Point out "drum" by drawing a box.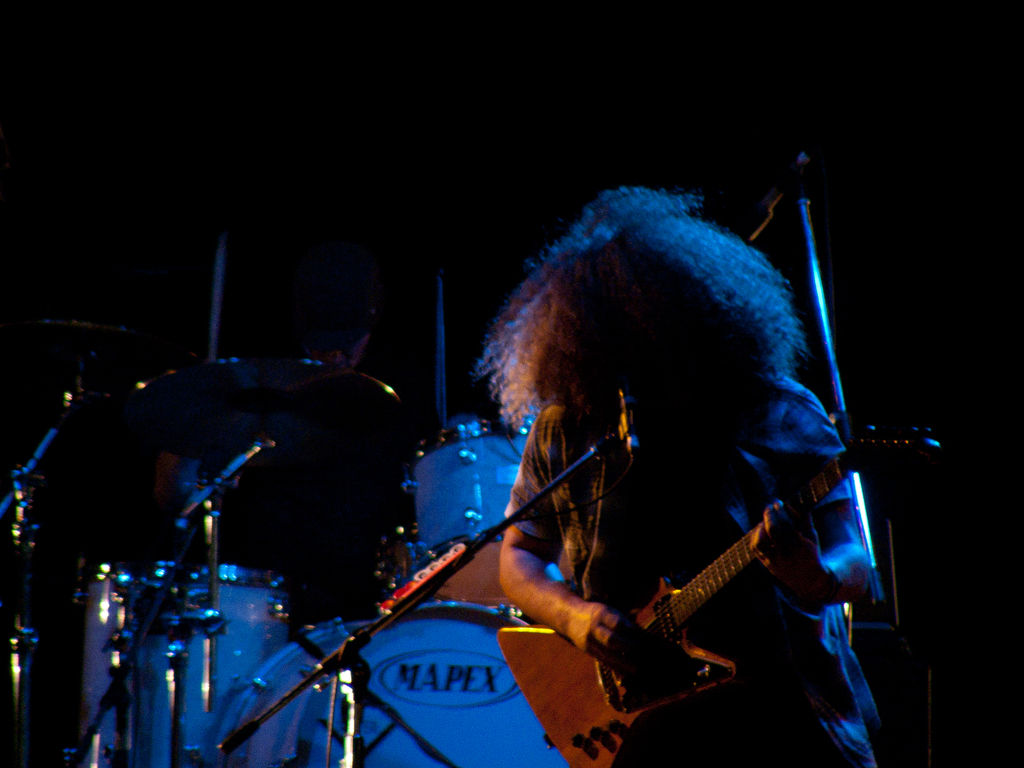
bbox=[74, 557, 294, 767].
